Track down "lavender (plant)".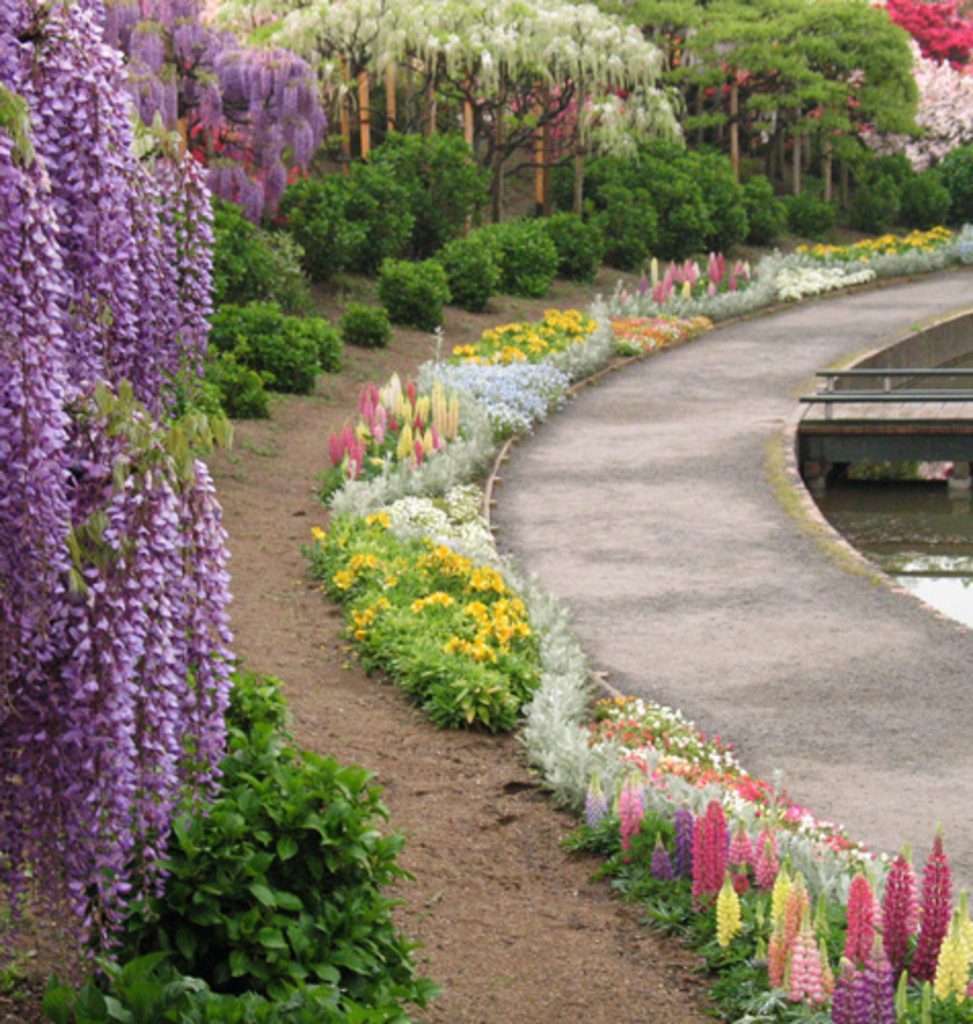
Tracked to x1=727 y1=825 x2=756 y2=870.
